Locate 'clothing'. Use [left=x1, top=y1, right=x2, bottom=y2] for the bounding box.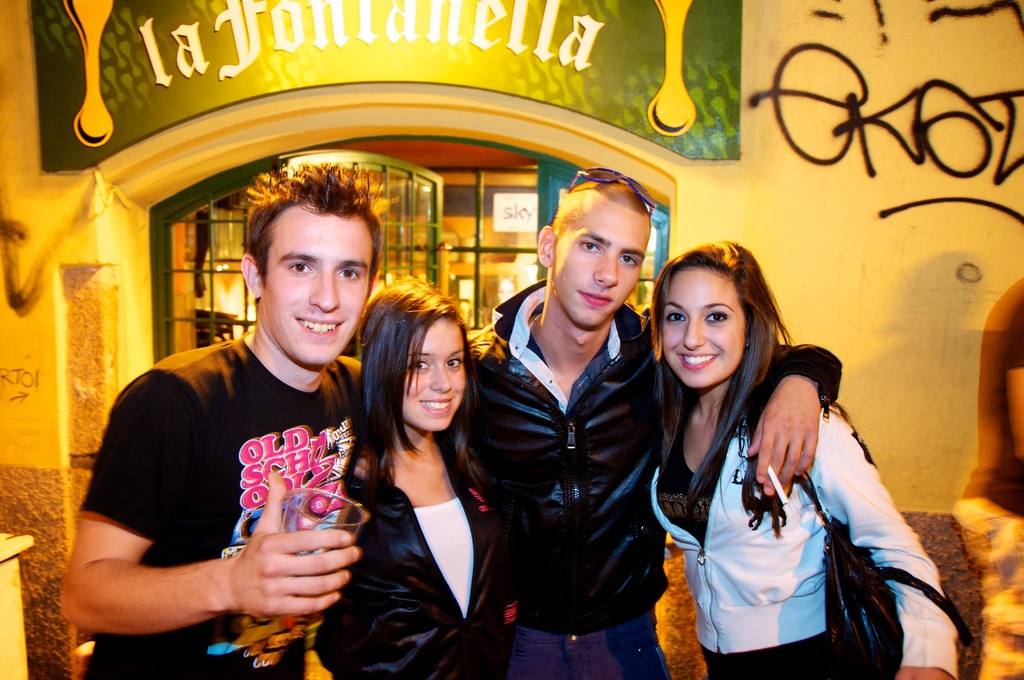
[left=320, top=433, right=505, bottom=679].
